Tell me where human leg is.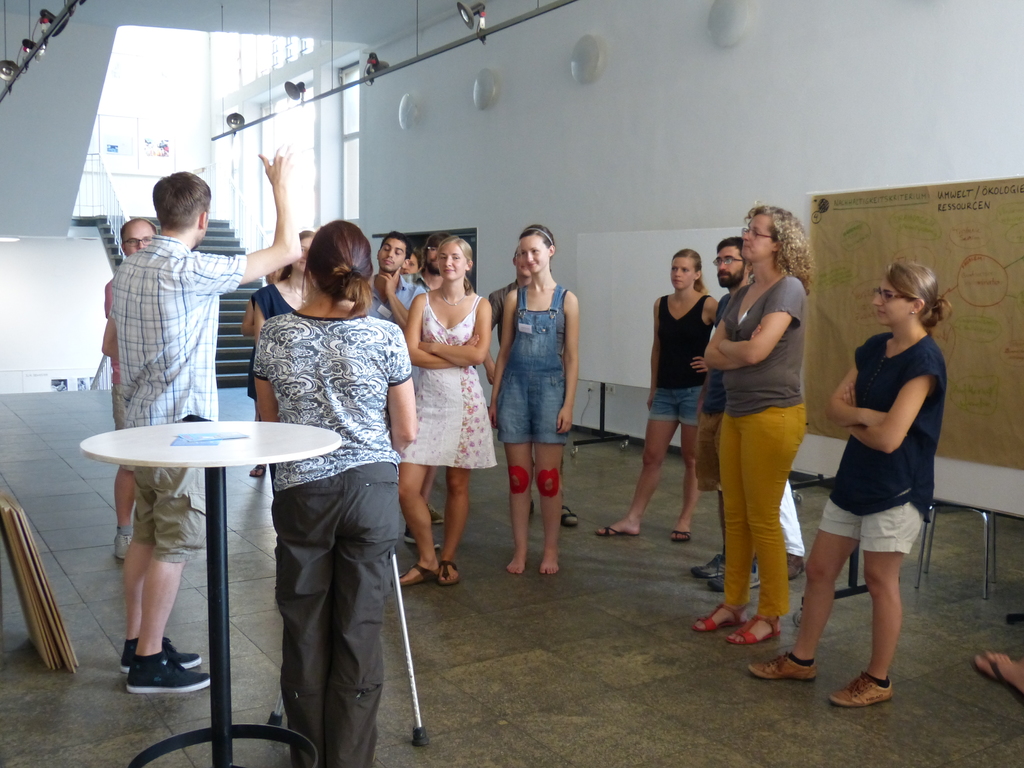
human leg is at <region>748, 488, 864, 684</region>.
